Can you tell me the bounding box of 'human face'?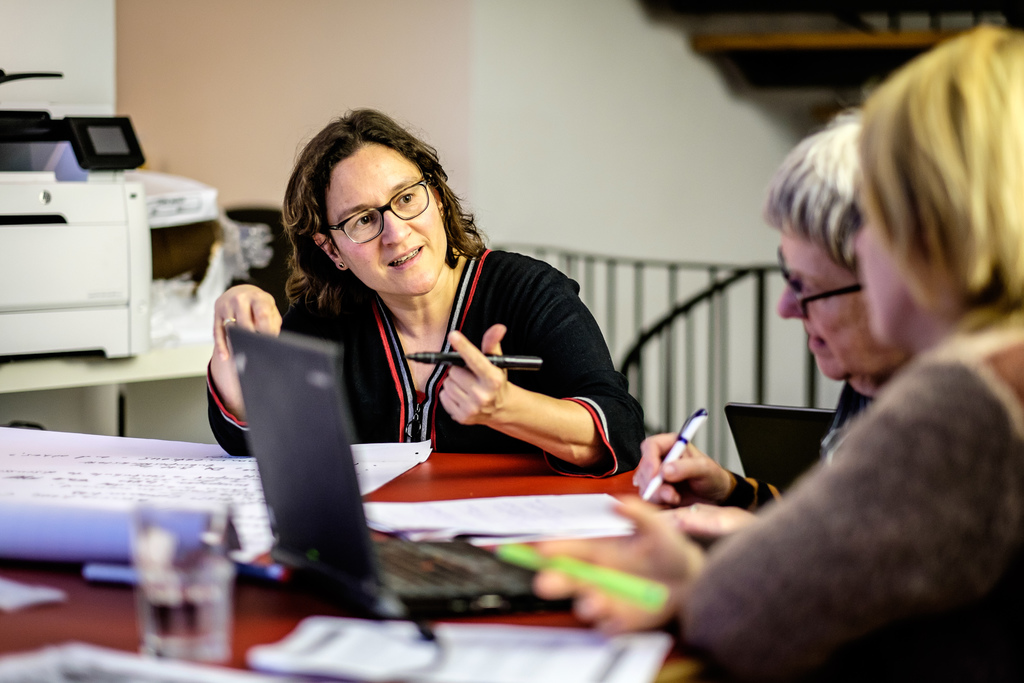
[774,219,911,382].
